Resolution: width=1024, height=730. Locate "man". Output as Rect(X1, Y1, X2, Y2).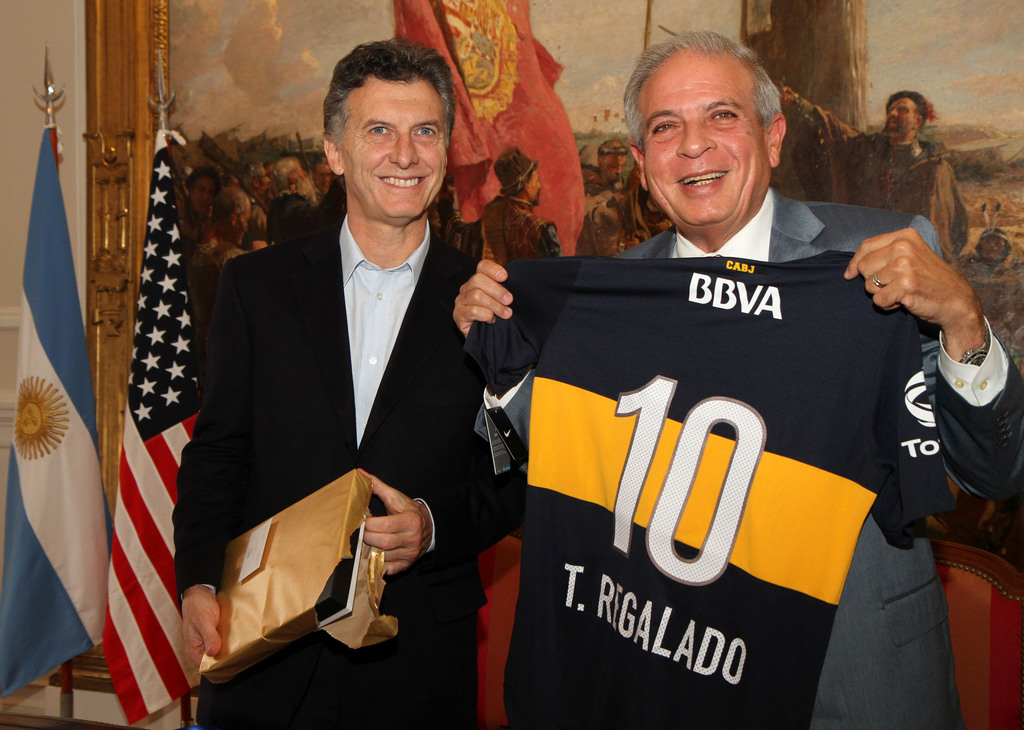
Rect(476, 154, 561, 289).
